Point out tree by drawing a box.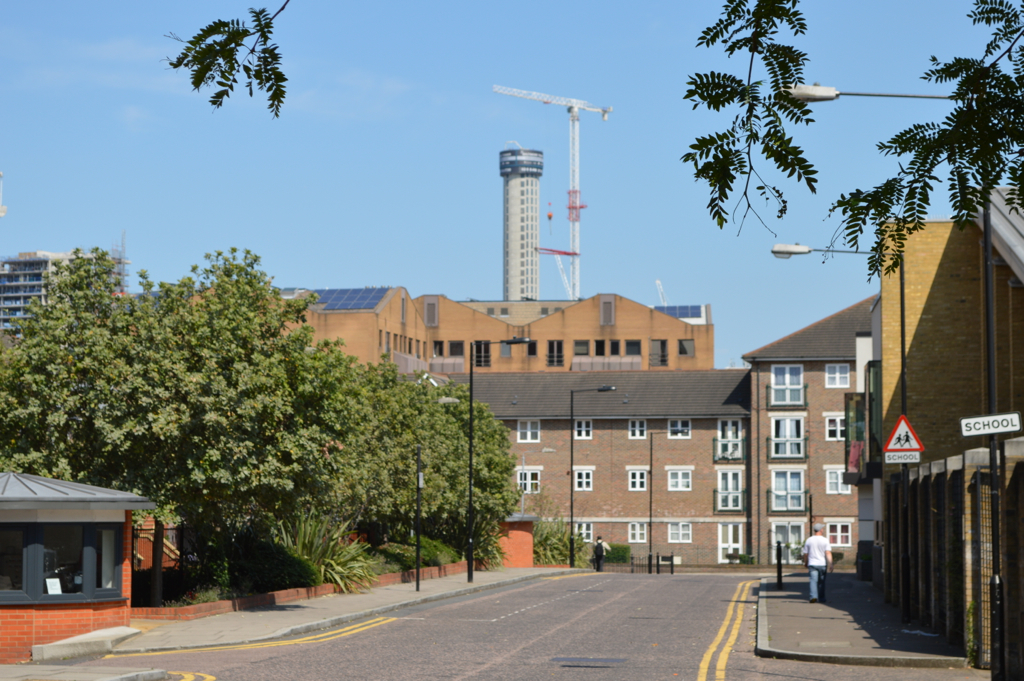
<box>670,0,1023,286</box>.
